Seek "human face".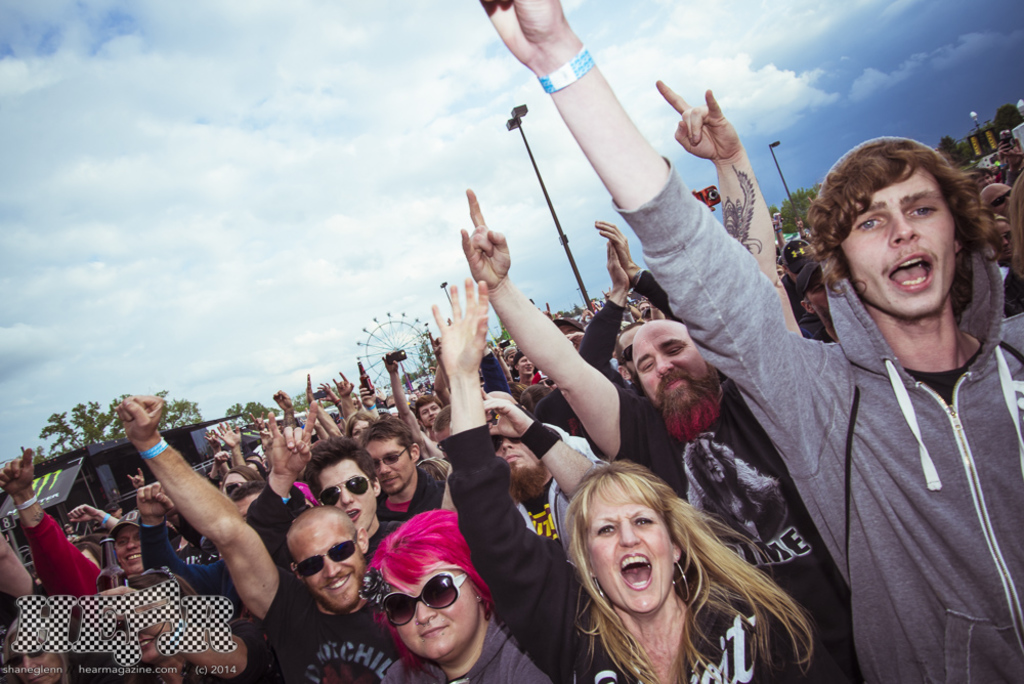
496, 435, 540, 477.
